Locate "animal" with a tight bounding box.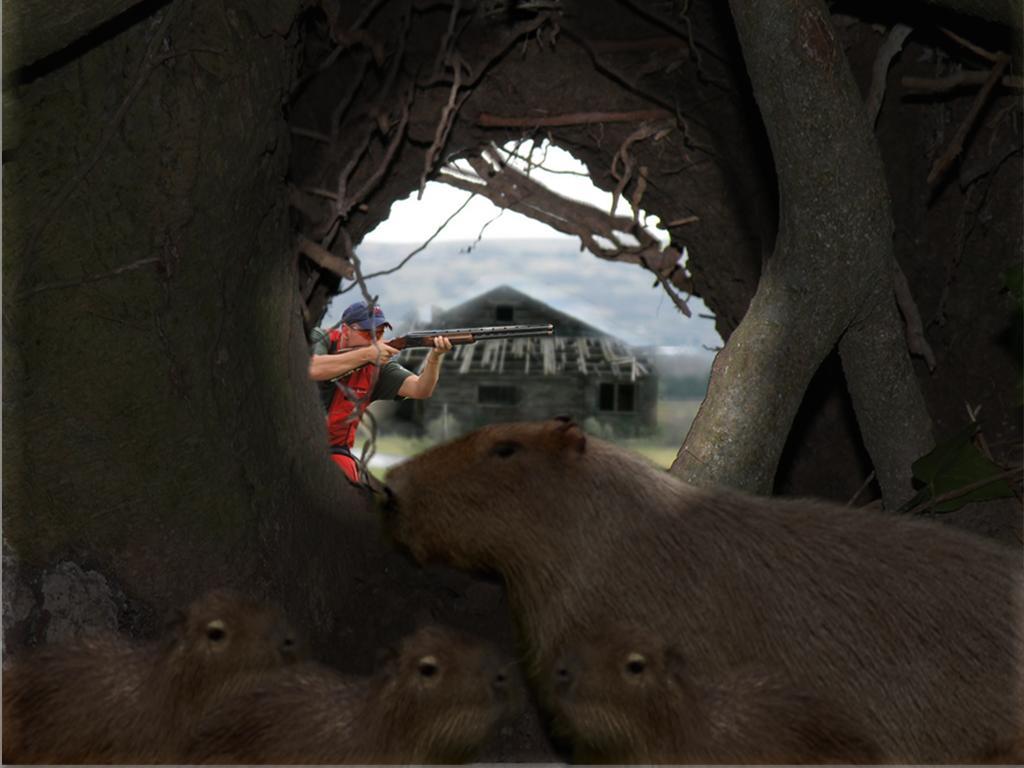
pyautogui.locateOnScreen(525, 611, 891, 767).
